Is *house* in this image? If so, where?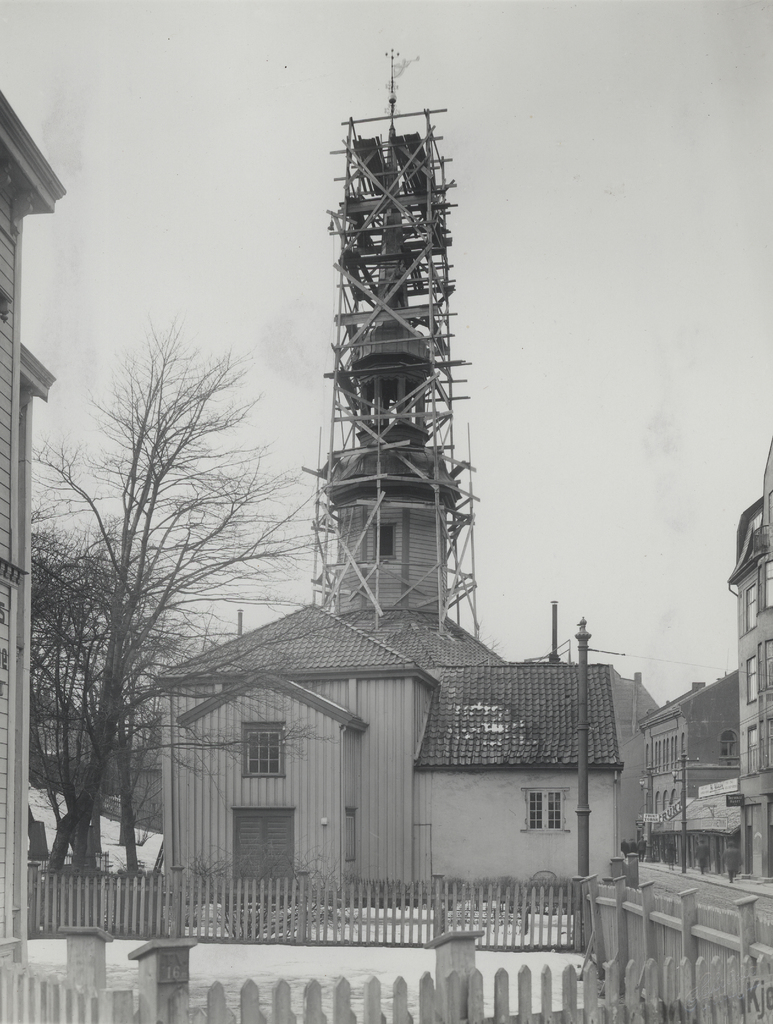
Yes, at pyautogui.locateOnScreen(138, 602, 636, 945).
